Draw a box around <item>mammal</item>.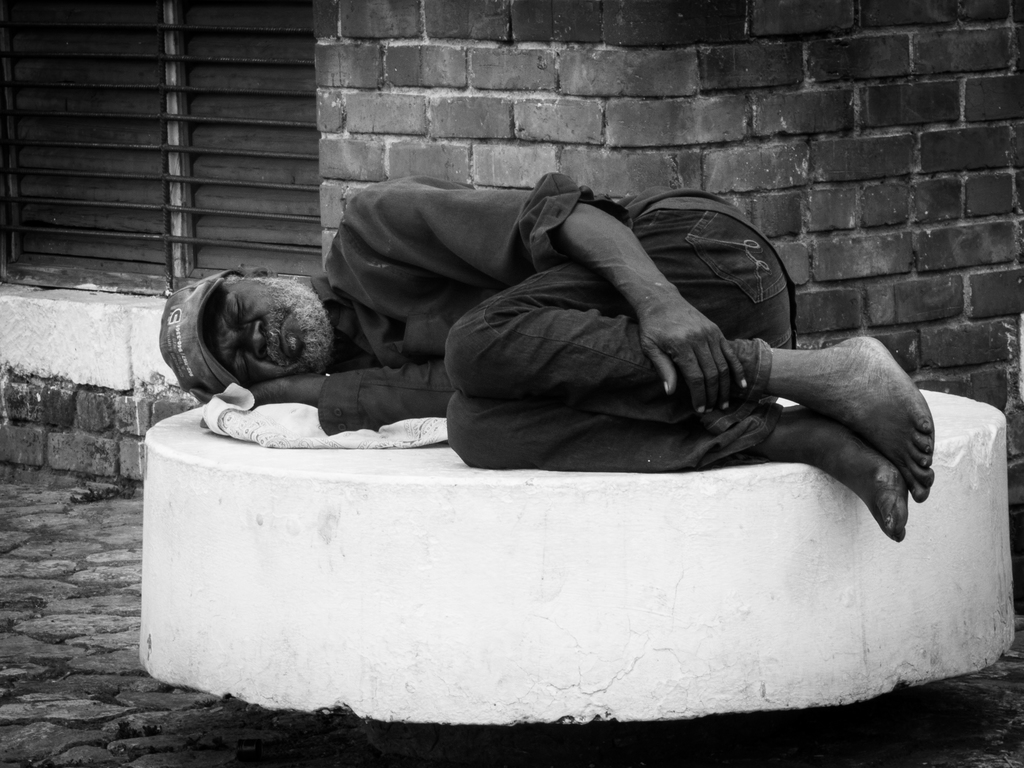
crop(158, 170, 932, 547).
